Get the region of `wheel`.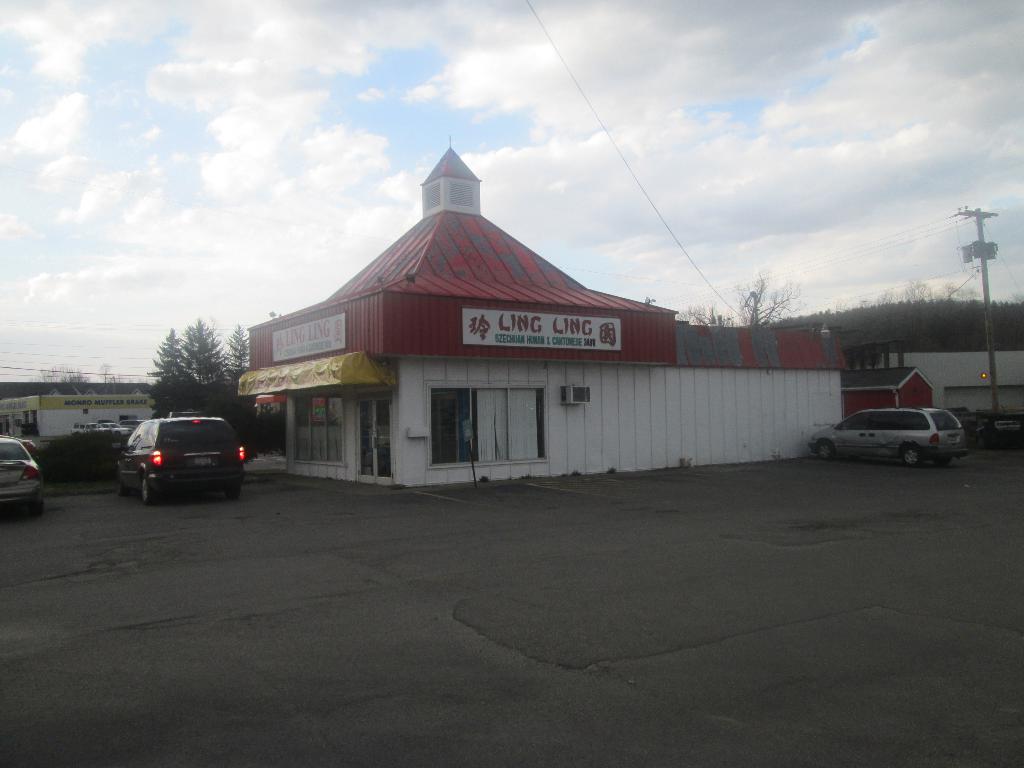
Rect(815, 439, 836, 460).
